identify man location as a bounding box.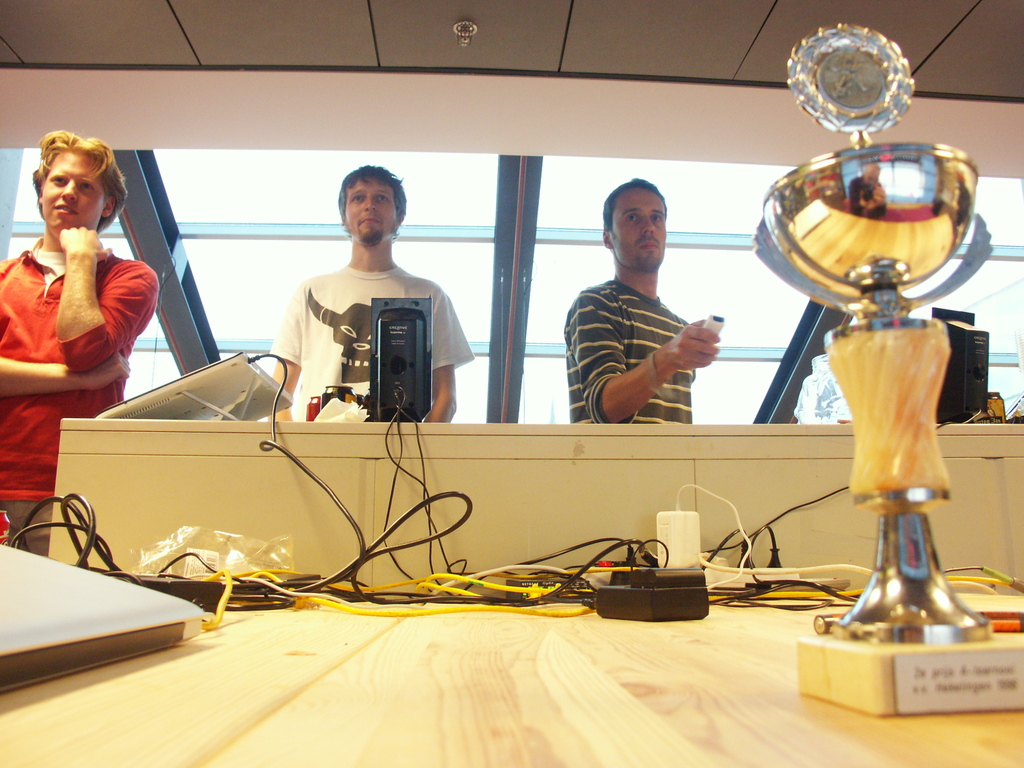
detection(268, 163, 476, 418).
